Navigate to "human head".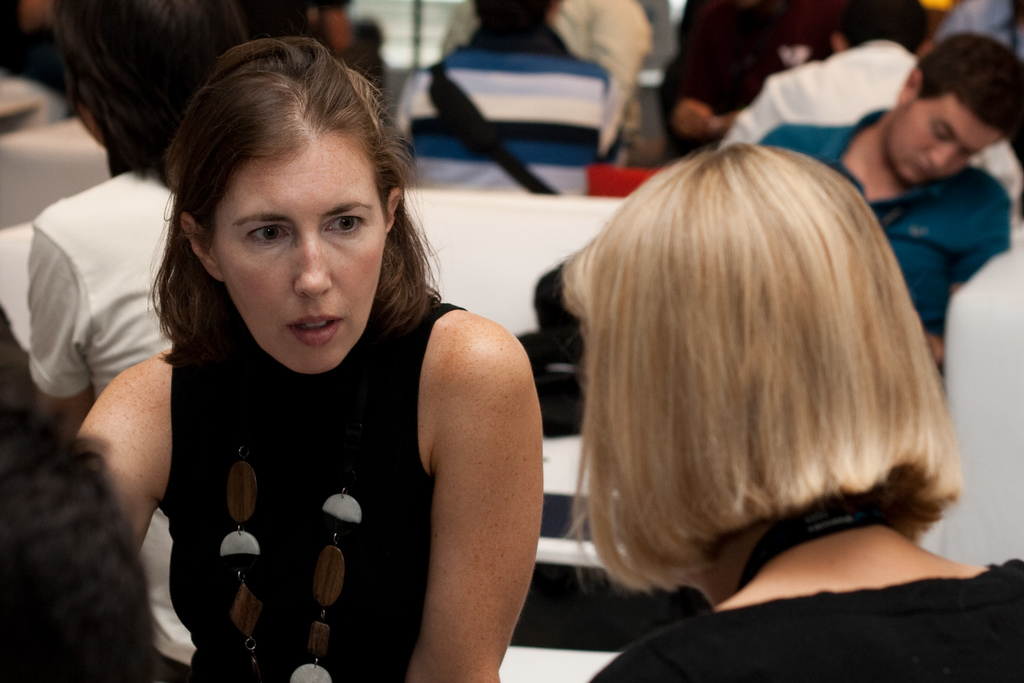
Navigation target: 884 33 1023 189.
